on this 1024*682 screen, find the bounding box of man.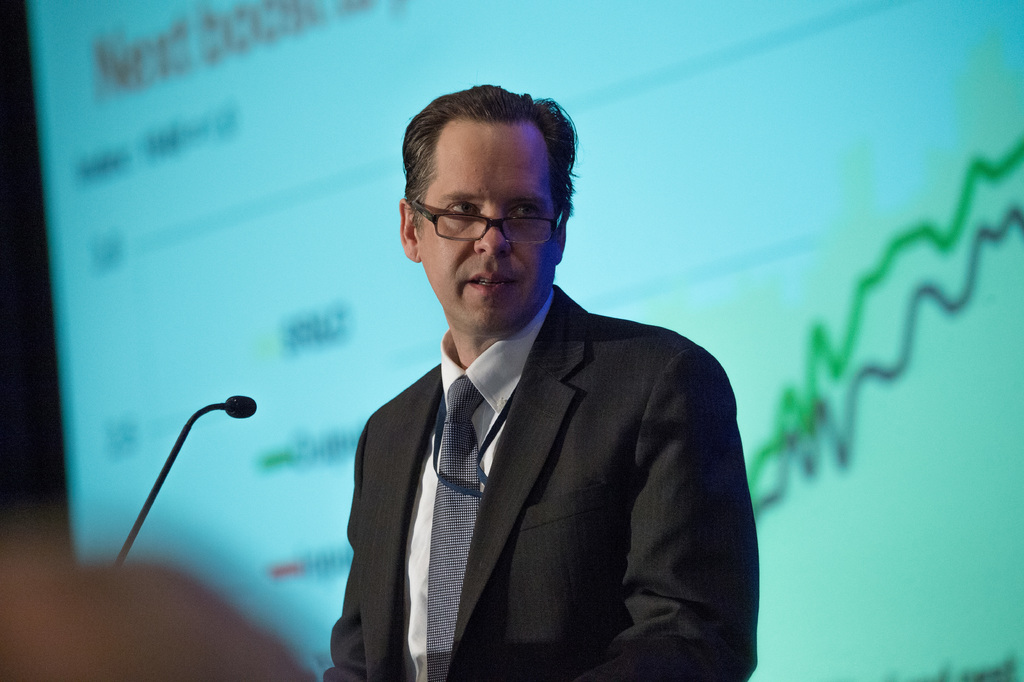
Bounding box: [313,104,769,680].
